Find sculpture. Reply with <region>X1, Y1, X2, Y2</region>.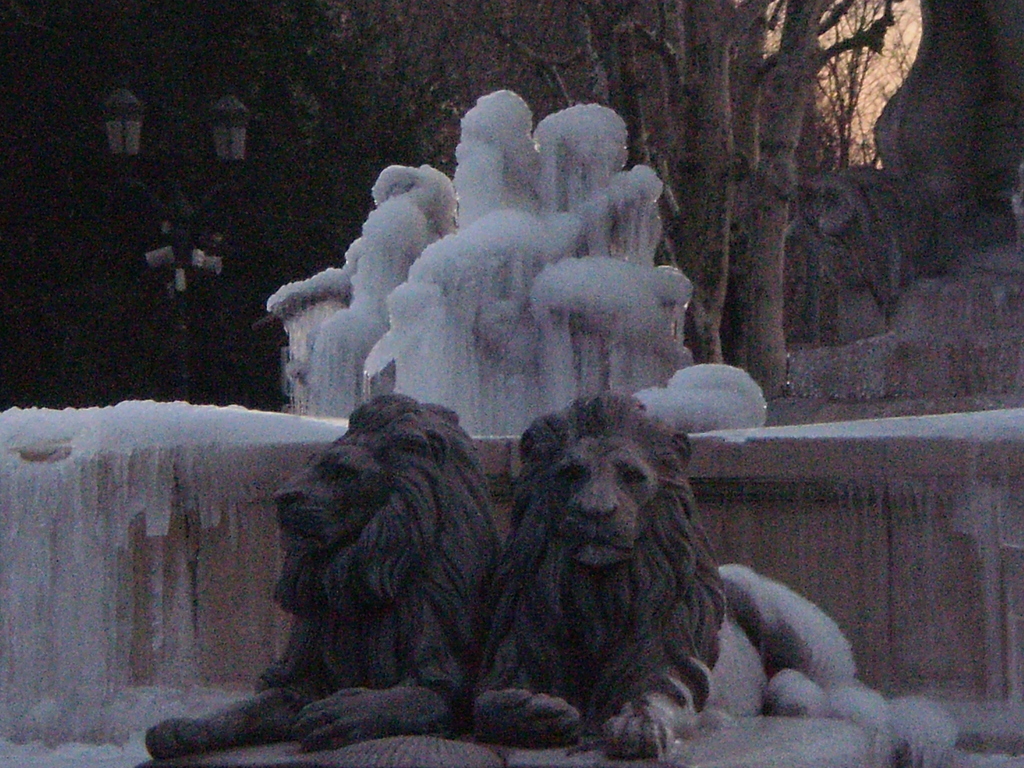
<region>102, 296, 813, 750</region>.
